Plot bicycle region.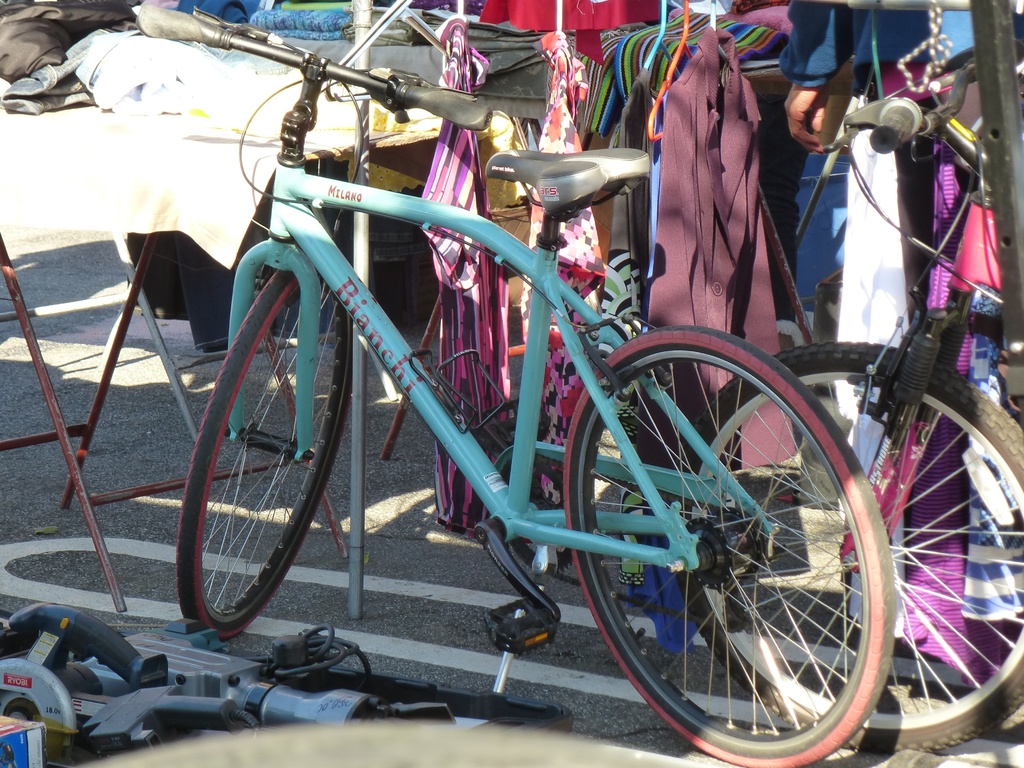
Plotted at 677/52/1023/755.
